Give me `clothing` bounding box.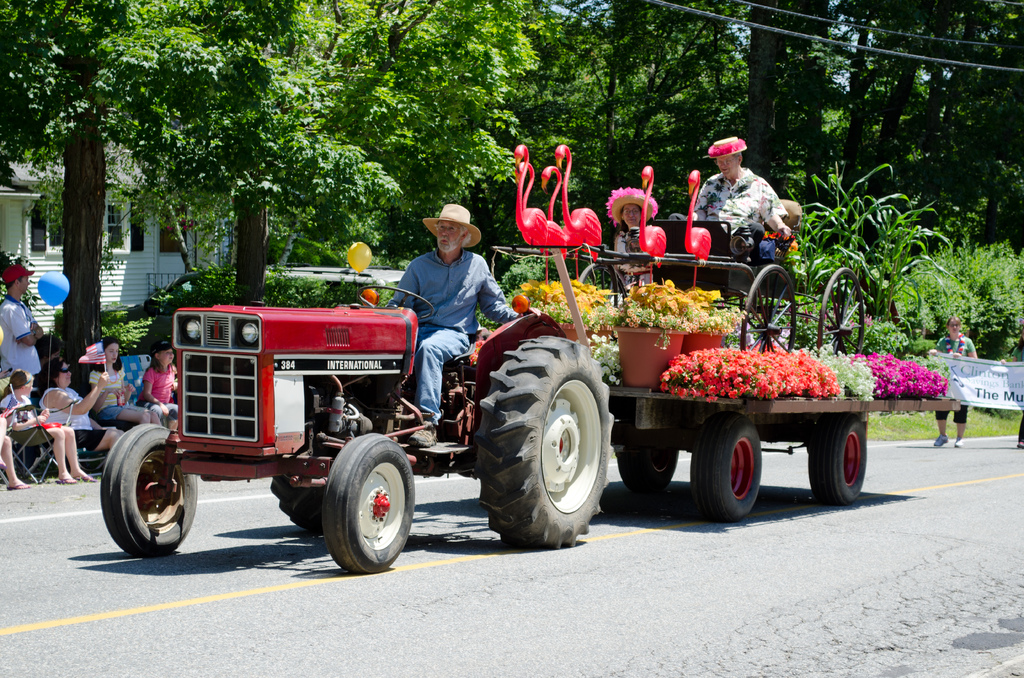
rect(140, 362, 182, 428).
